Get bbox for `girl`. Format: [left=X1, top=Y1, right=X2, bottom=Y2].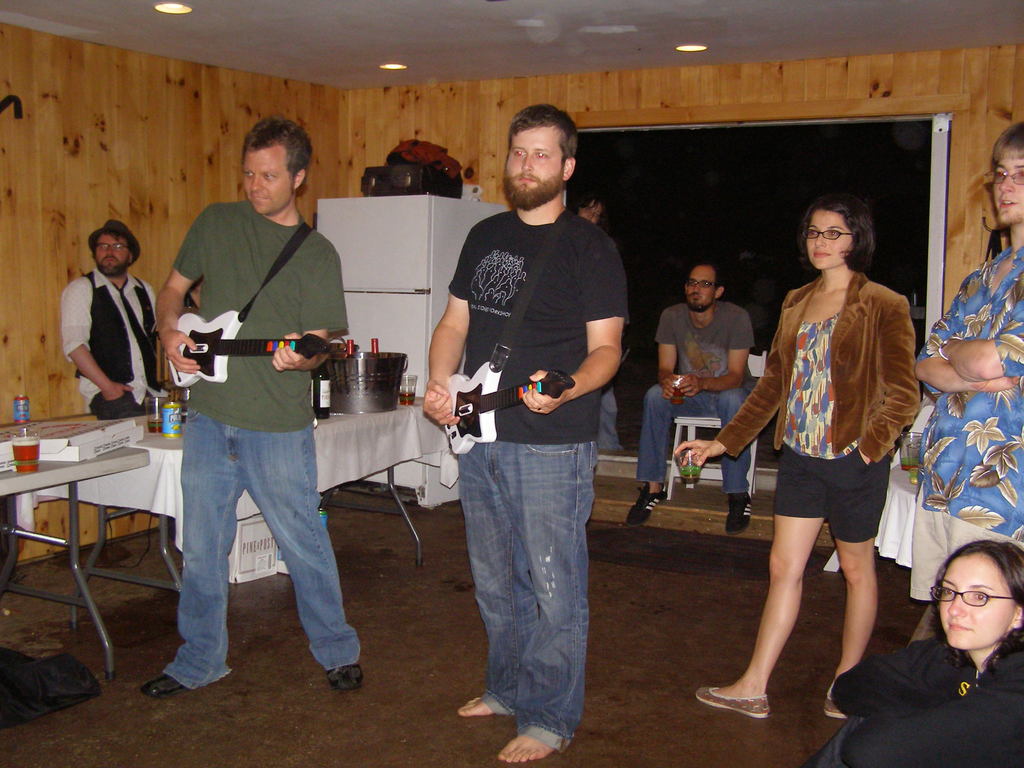
[left=671, top=197, right=930, bottom=716].
